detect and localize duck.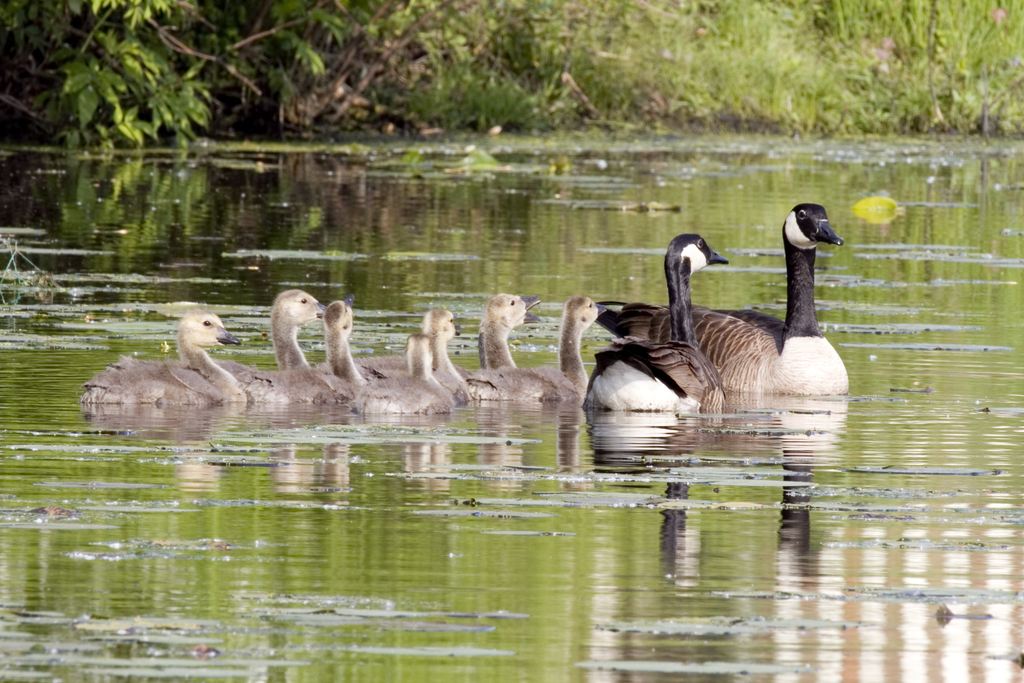
Localized at (left=582, top=230, right=732, bottom=411).
